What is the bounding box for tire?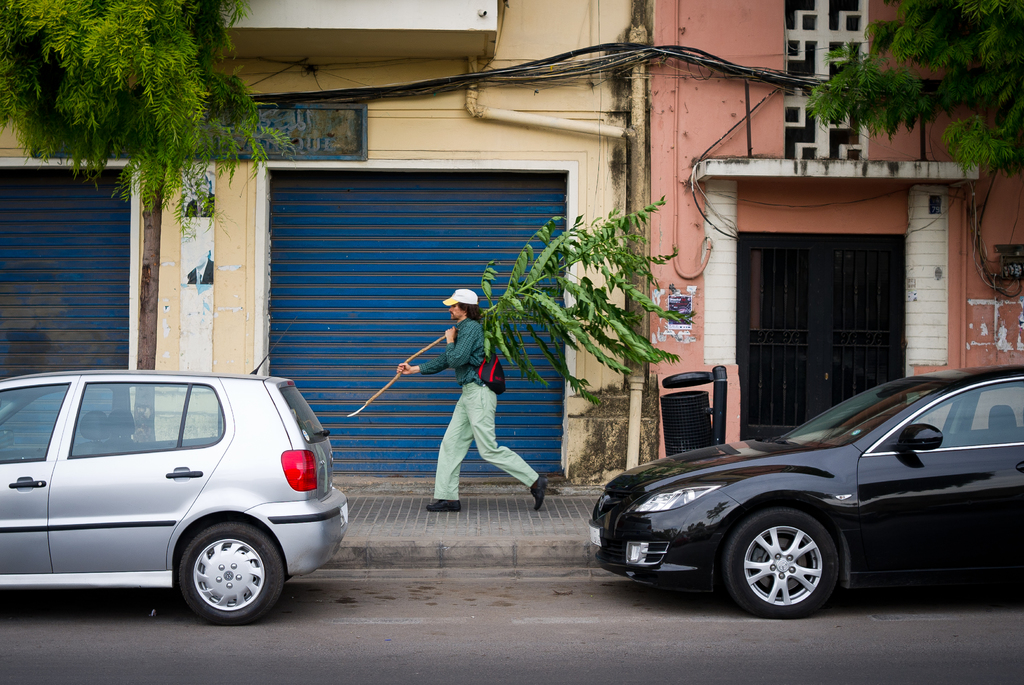
{"left": 177, "top": 522, "right": 283, "bottom": 623}.
